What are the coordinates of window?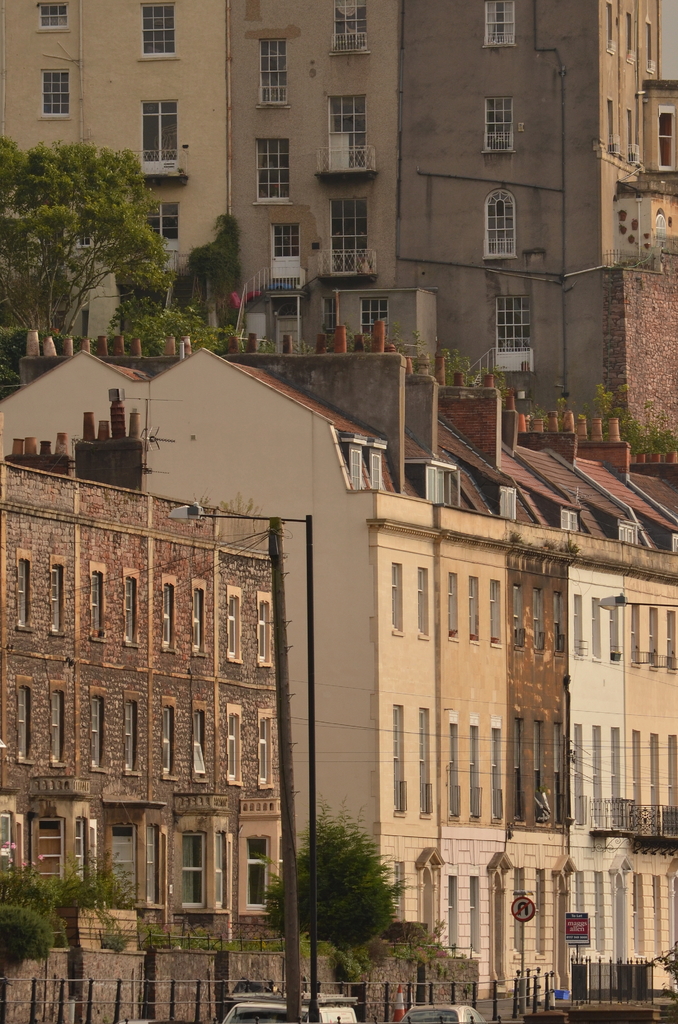
{"left": 652, "top": 874, "right": 662, "bottom": 954}.
